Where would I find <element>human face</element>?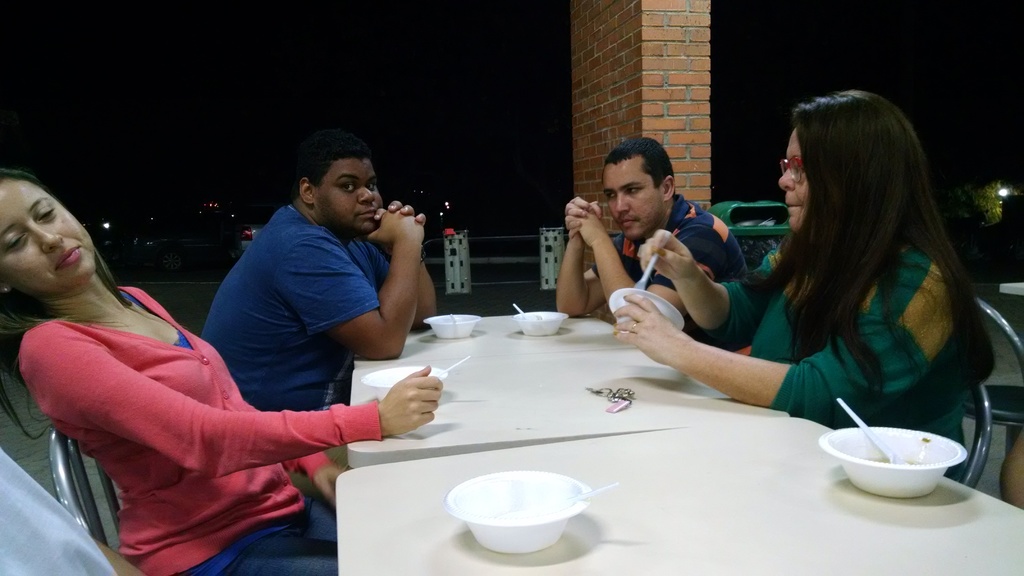
At (321,159,383,228).
